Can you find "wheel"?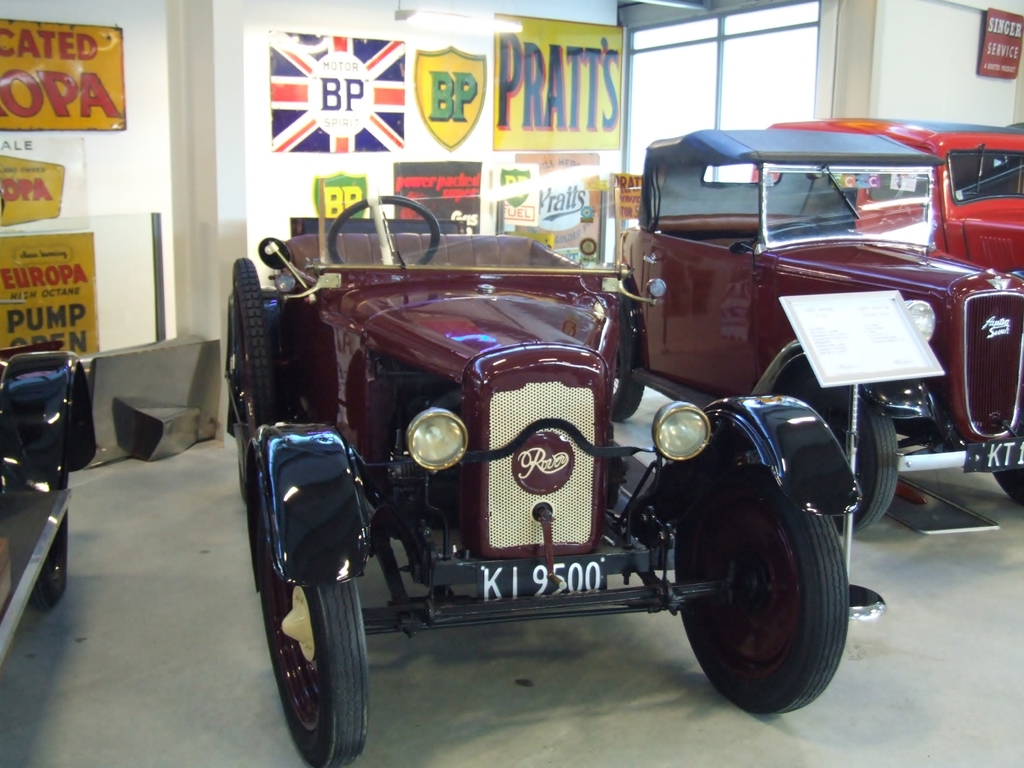
Yes, bounding box: {"x1": 996, "y1": 467, "x2": 1023, "y2": 506}.
